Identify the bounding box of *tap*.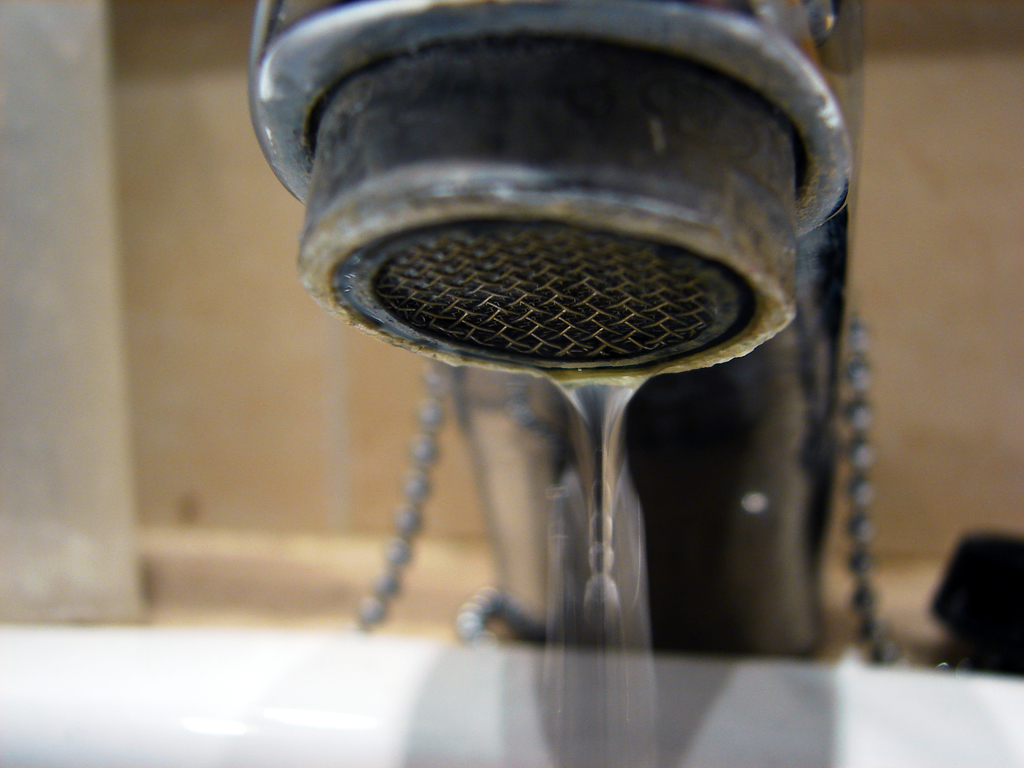
[235, 0, 868, 653].
